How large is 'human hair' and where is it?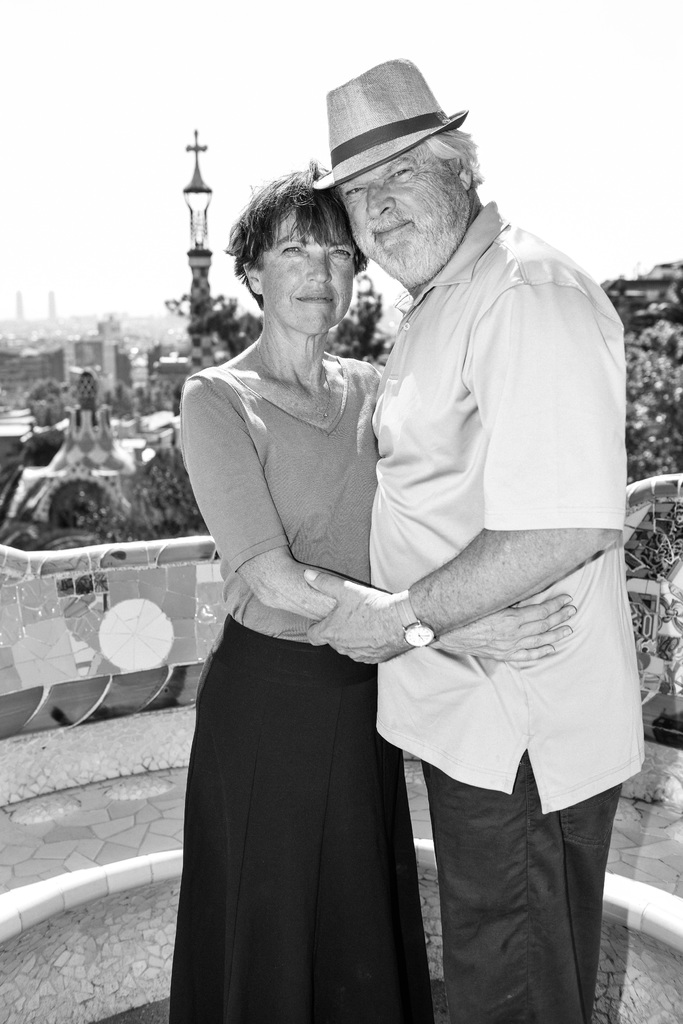
Bounding box: l=416, t=121, r=481, b=188.
